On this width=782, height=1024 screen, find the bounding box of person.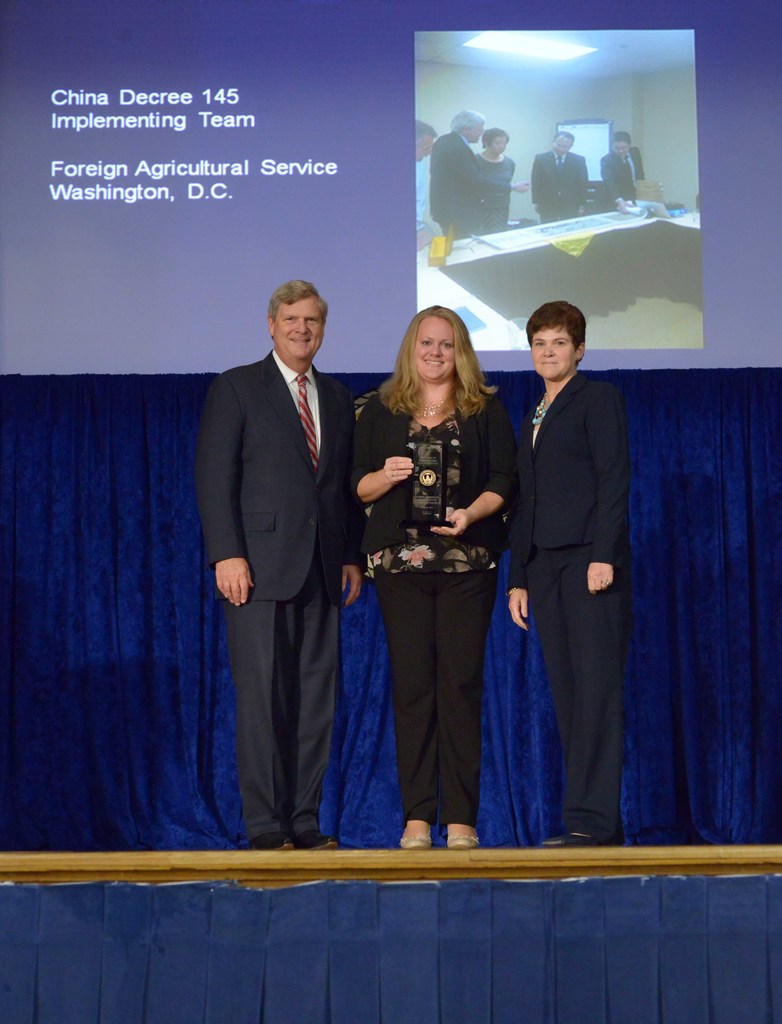
Bounding box: 408:125:437:253.
